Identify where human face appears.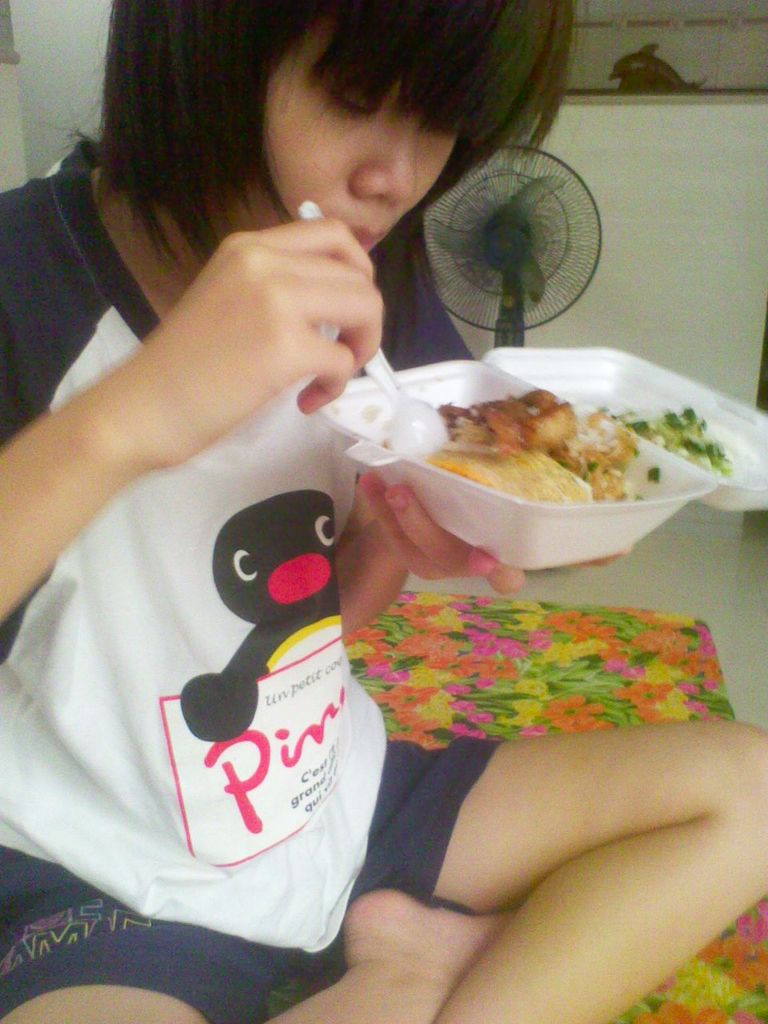
Appears at bbox=(232, 49, 506, 238).
